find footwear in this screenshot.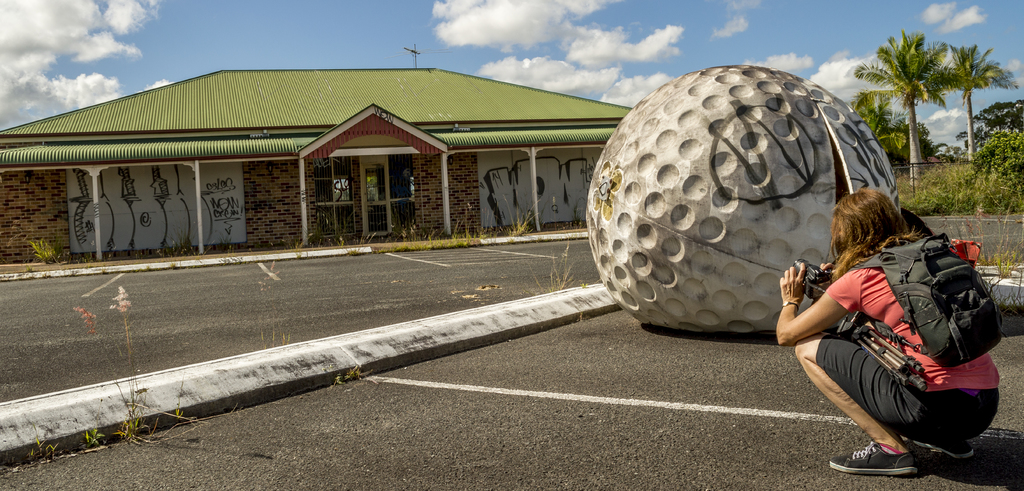
The bounding box for footwear is <bbox>826, 424, 933, 472</bbox>.
